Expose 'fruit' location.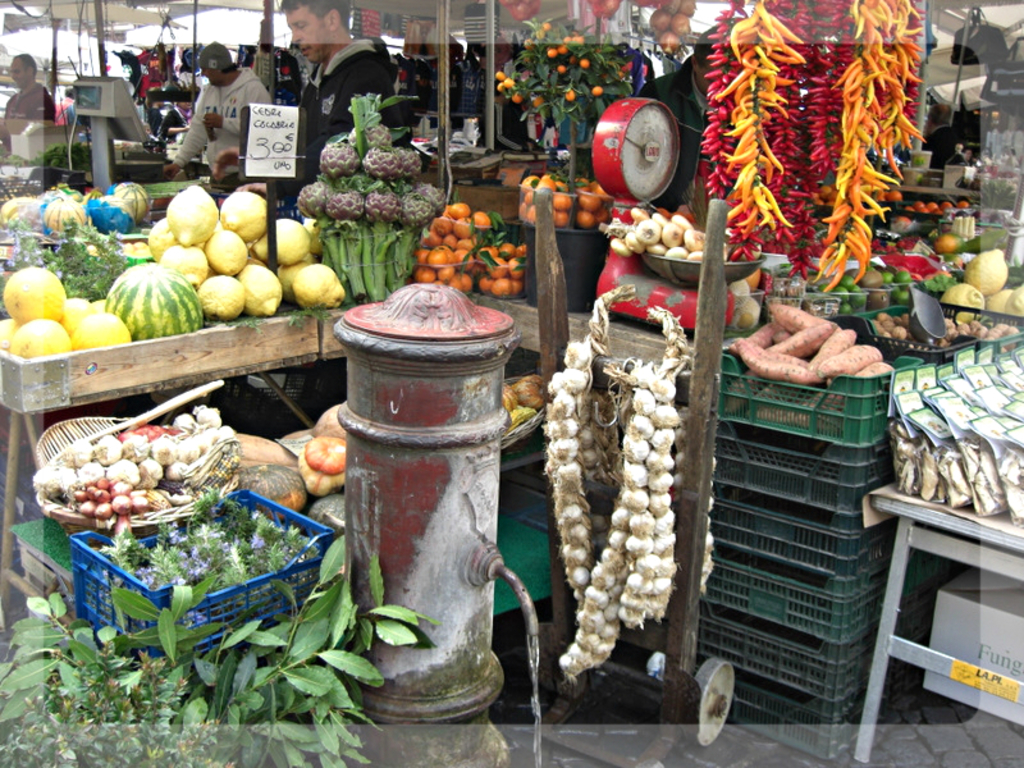
Exposed at pyautogui.locateOnScreen(511, 92, 525, 106).
